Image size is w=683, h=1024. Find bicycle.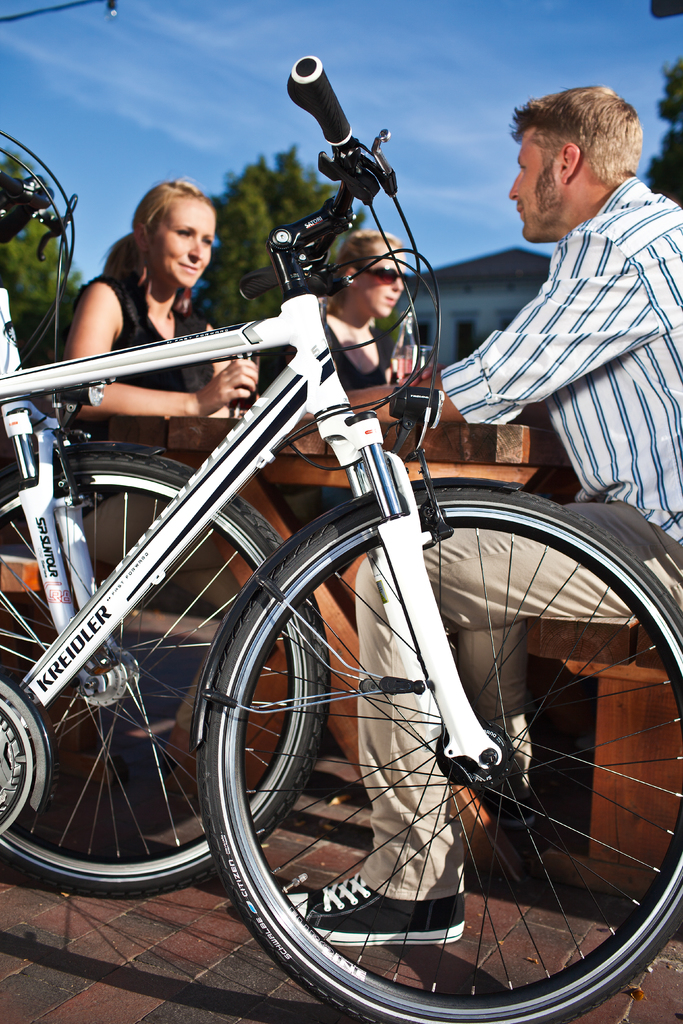
<box>0,58,682,1023</box>.
